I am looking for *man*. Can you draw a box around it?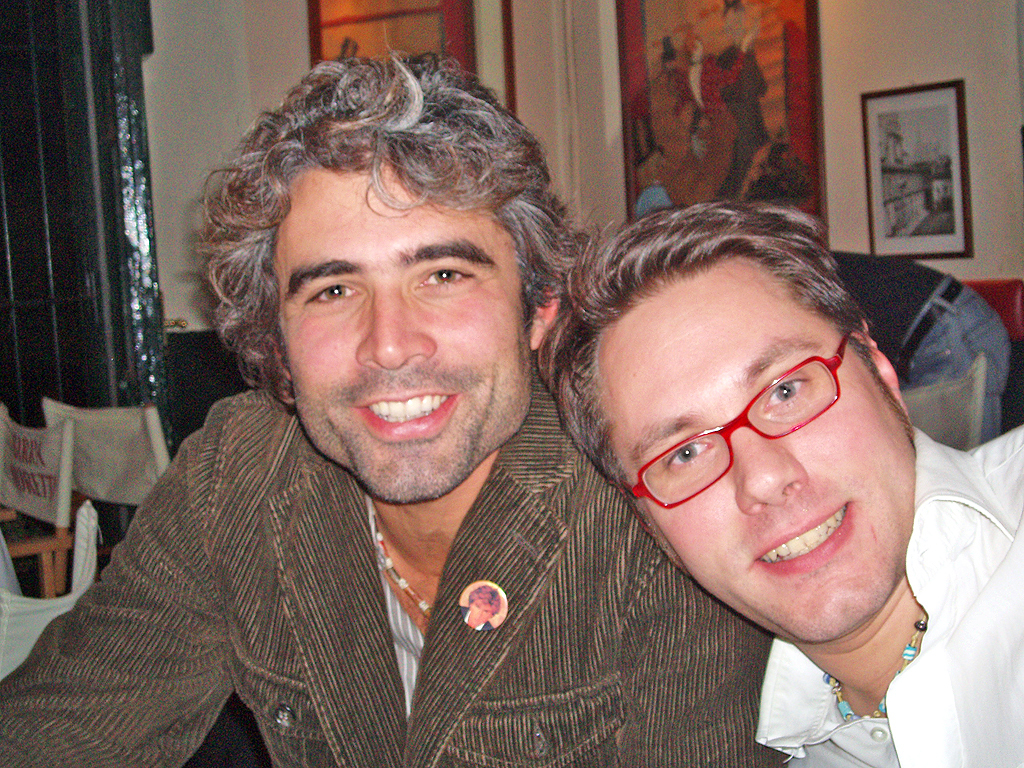
Sure, the bounding box is {"x1": 28, "y1": 66, "x2": 727, "y2": 764}.
